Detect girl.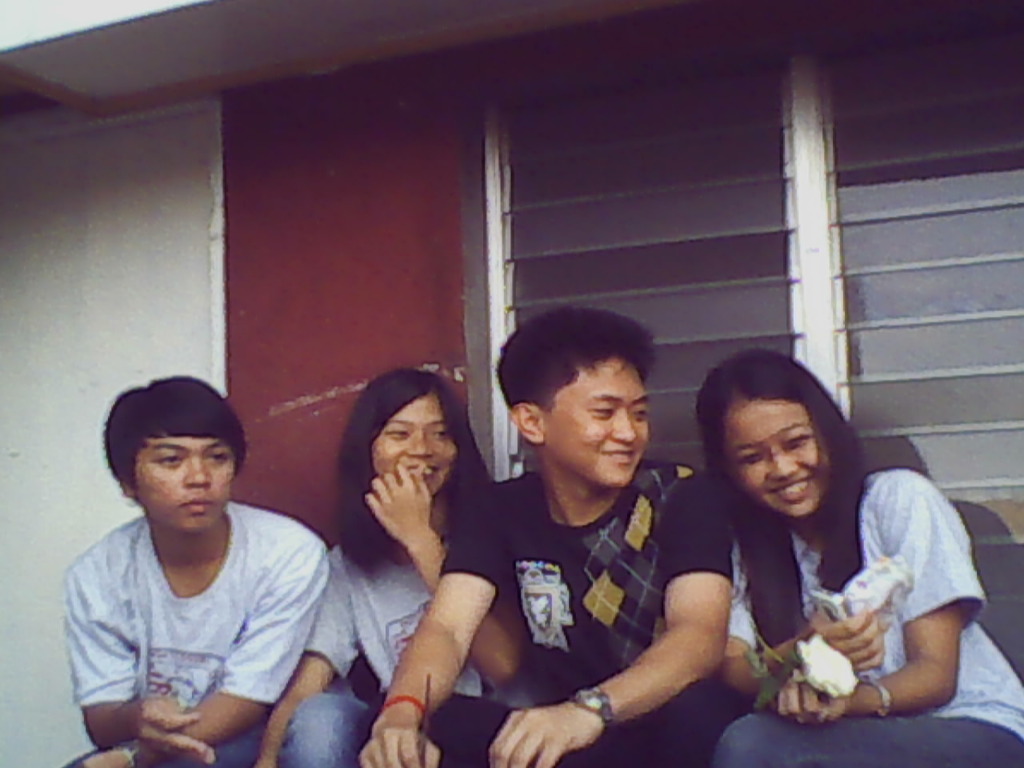
Detected at rect(699, 354, 1023, 767).
